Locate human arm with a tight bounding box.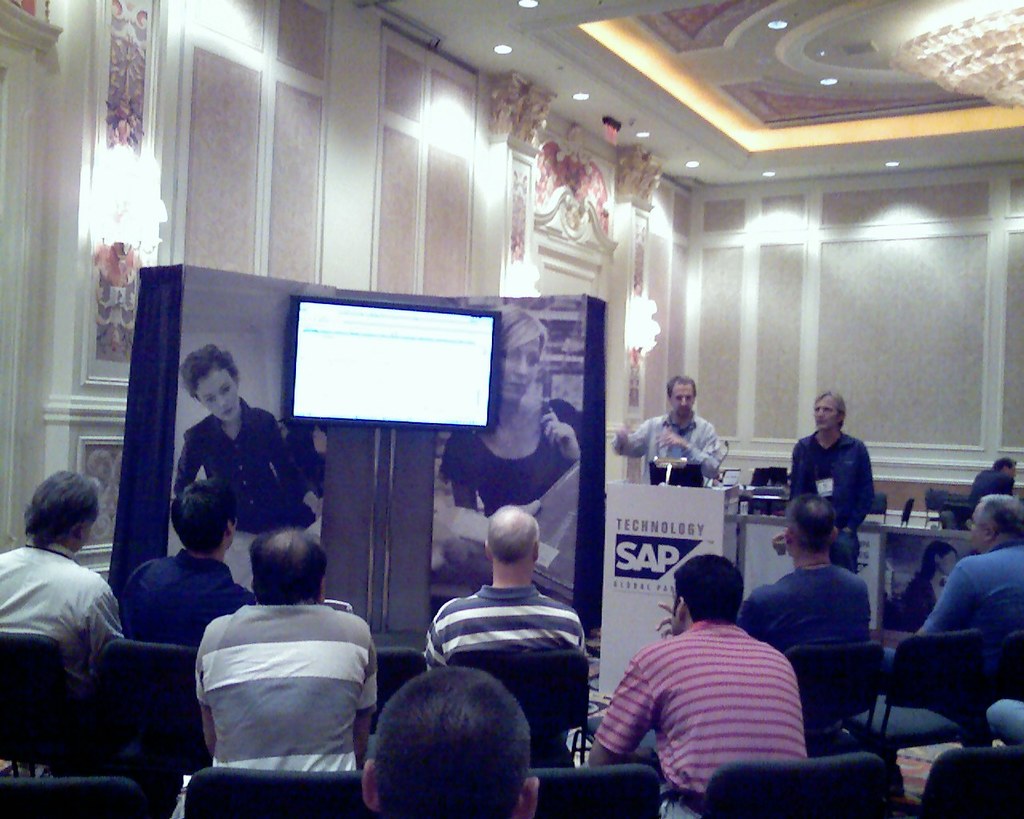
x1=772 y1=533 x2=790 y2=557.
